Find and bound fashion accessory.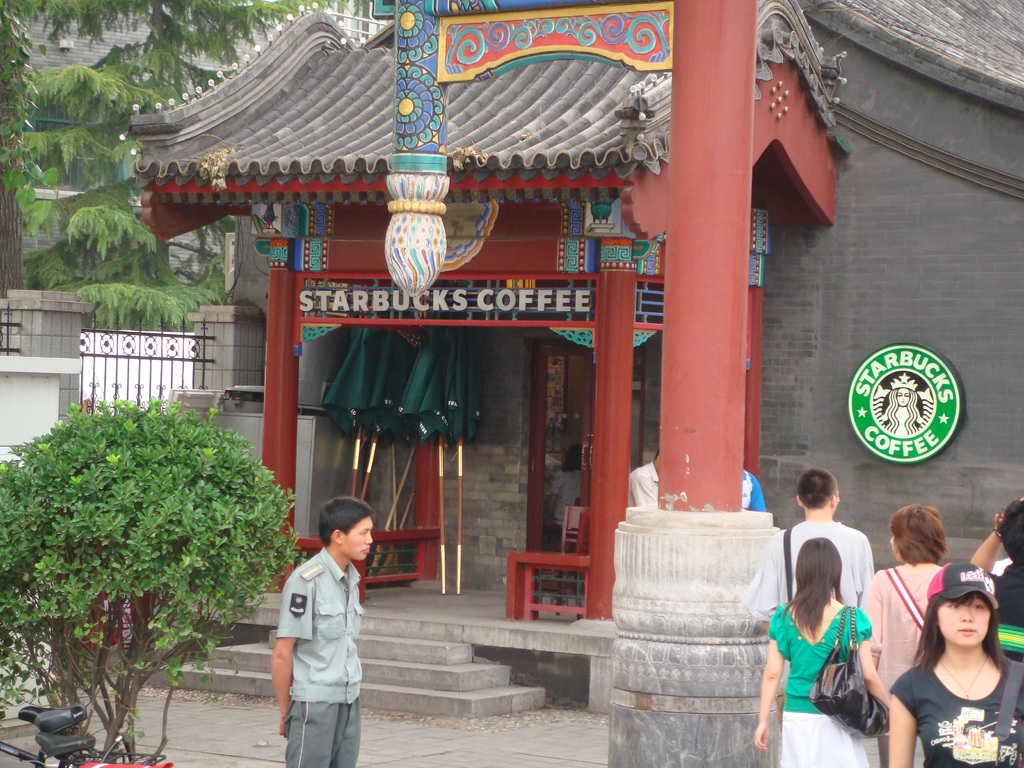
Bound: <bbox>936, 653, 995, 705</bbox>.
